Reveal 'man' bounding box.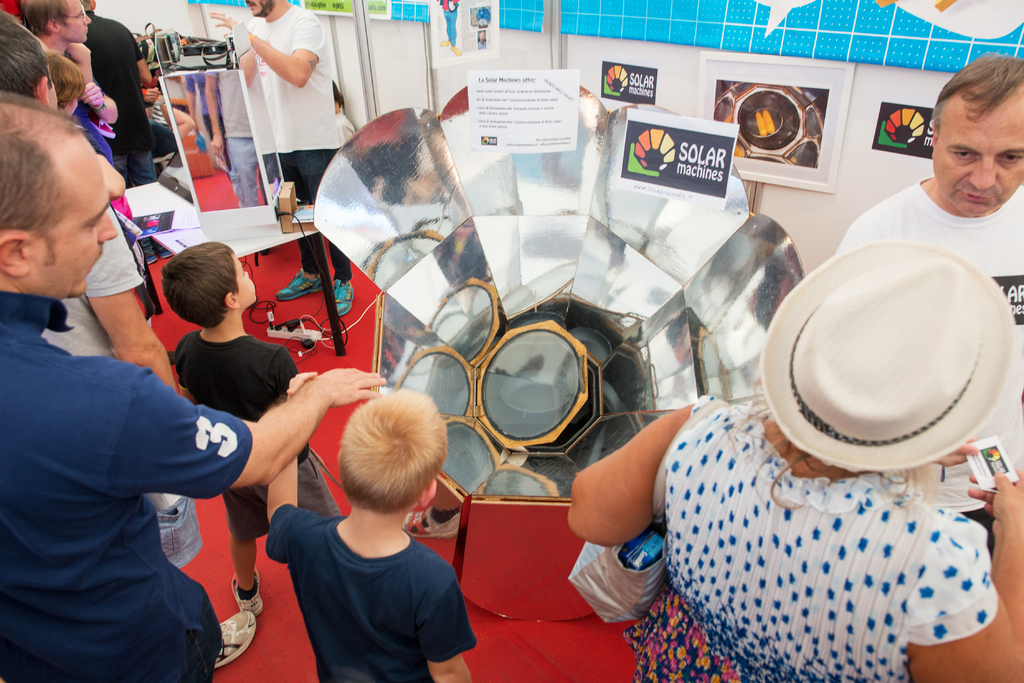
Revealed: region(2, 92, 386, 682).
